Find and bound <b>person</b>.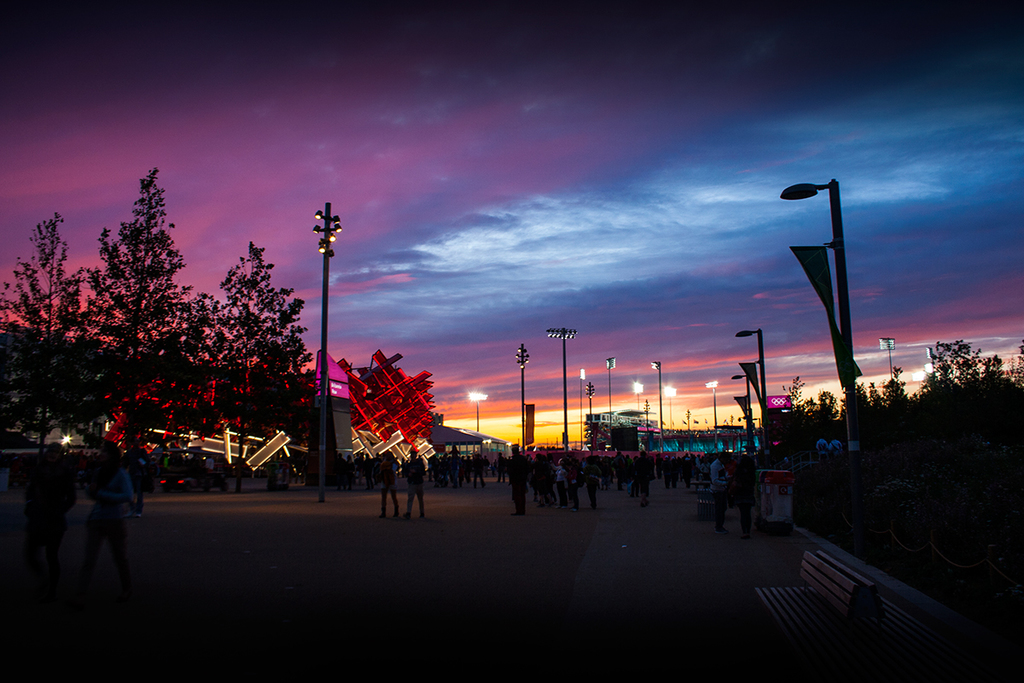
Bound: 829, 437, 842, 451.
